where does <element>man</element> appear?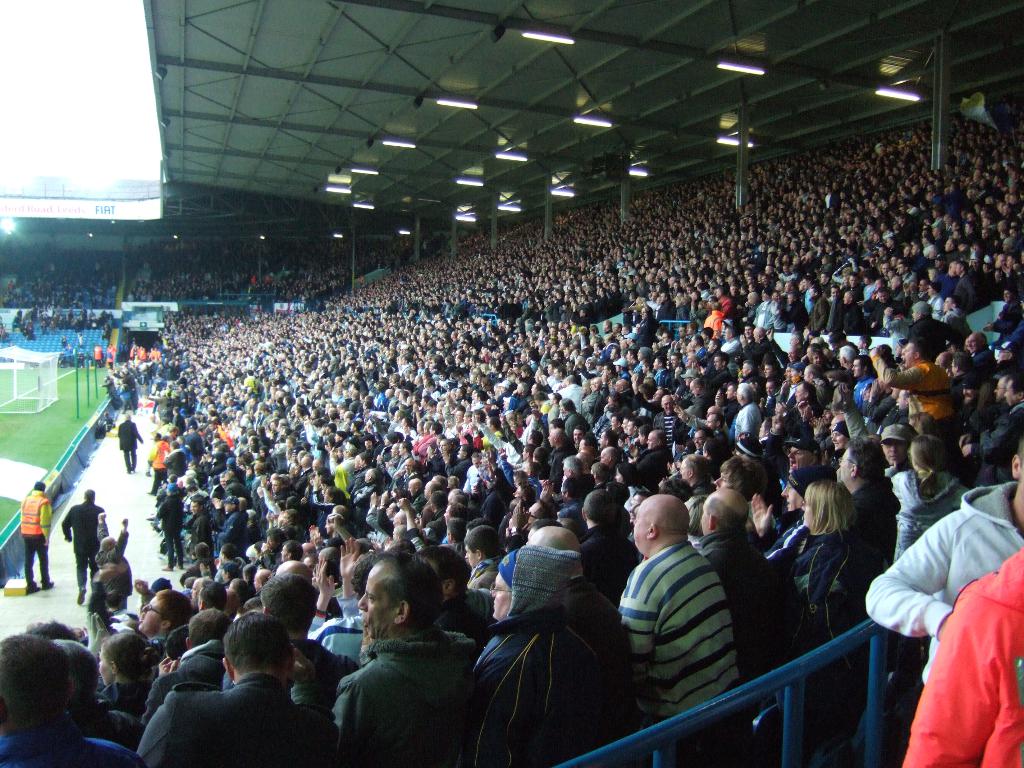
Appears at {"x1": 679, "y1": 491, "x2": 820, "y2": 677}.
